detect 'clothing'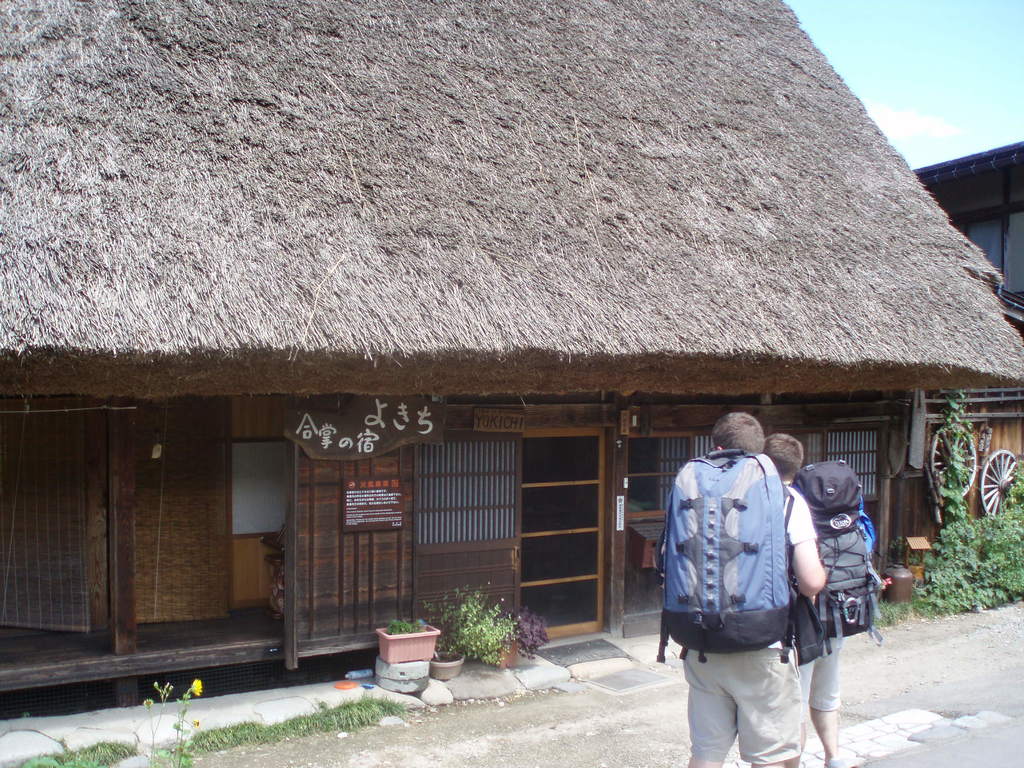
{"left": 656, "top": 422, "right": 851, "bottom": 735}
